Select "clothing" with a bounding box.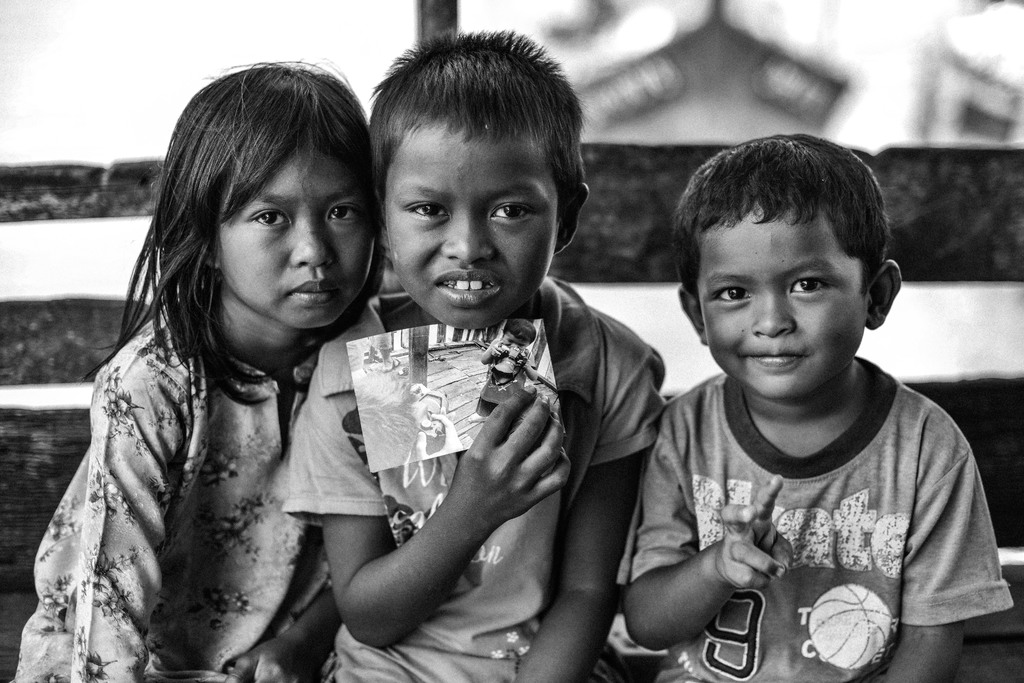
614:376:1022:682.
